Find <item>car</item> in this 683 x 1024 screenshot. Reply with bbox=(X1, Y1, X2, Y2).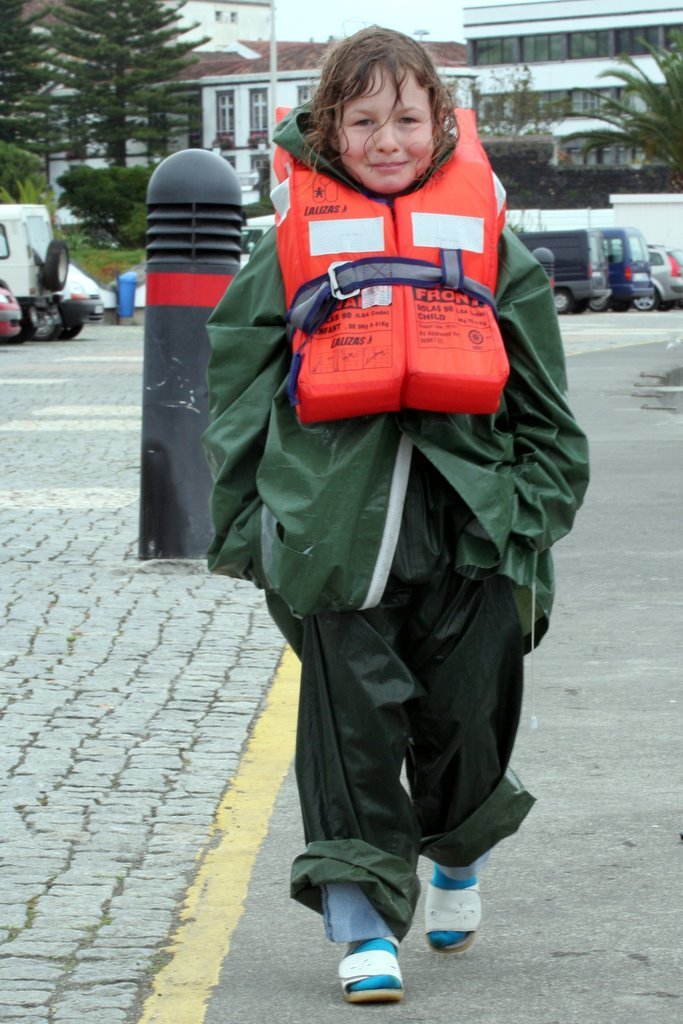
bbox=(648, 240, 682, 314).
